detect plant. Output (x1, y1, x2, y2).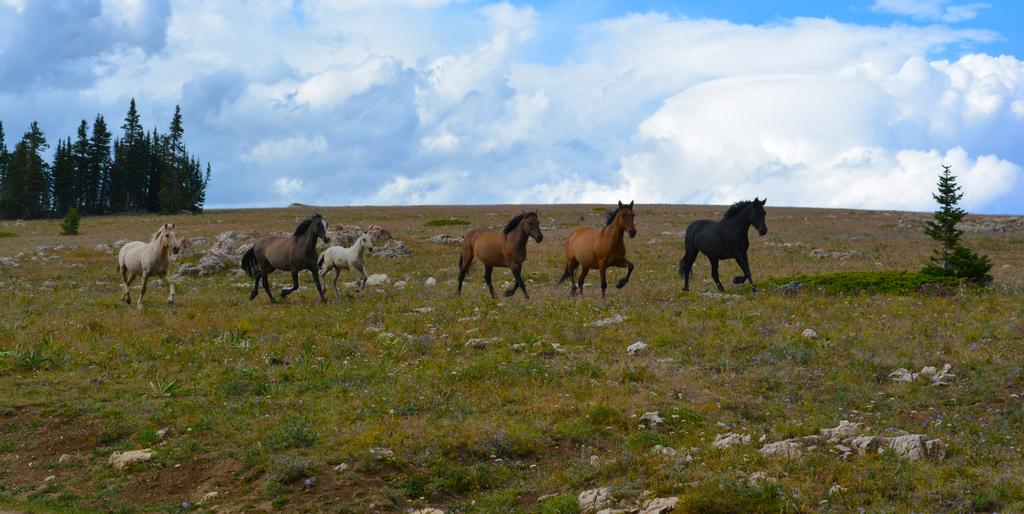
(922, 166, 993, 280).
